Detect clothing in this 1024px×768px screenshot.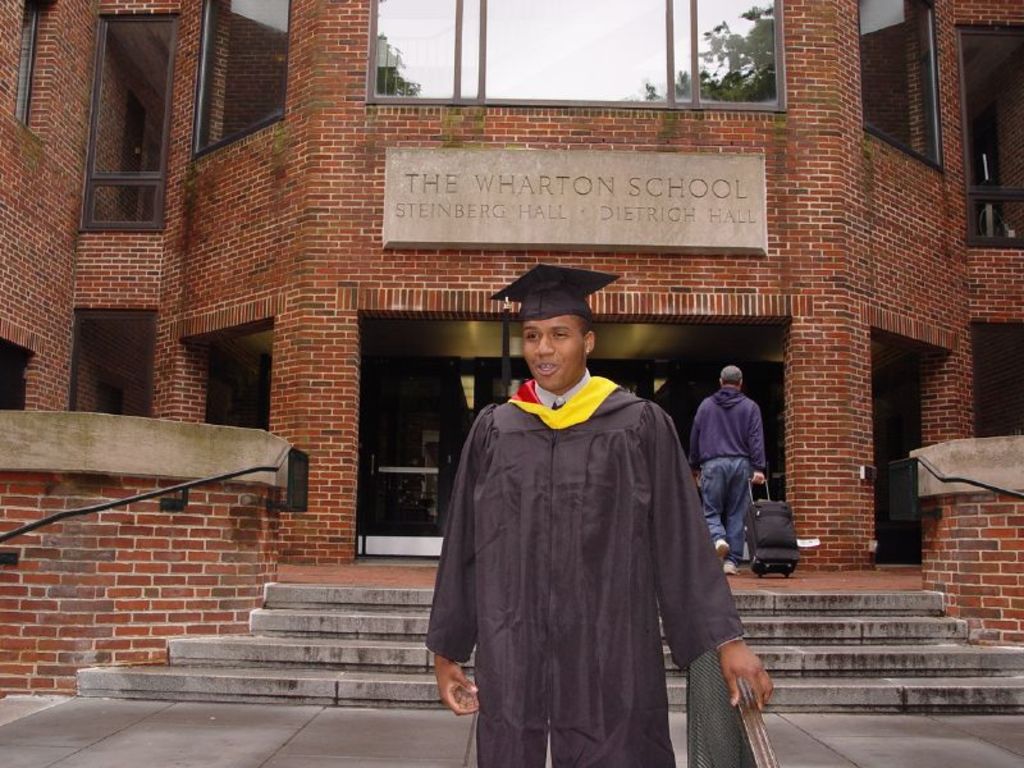
Detection: 422, 334, 733, 767.
